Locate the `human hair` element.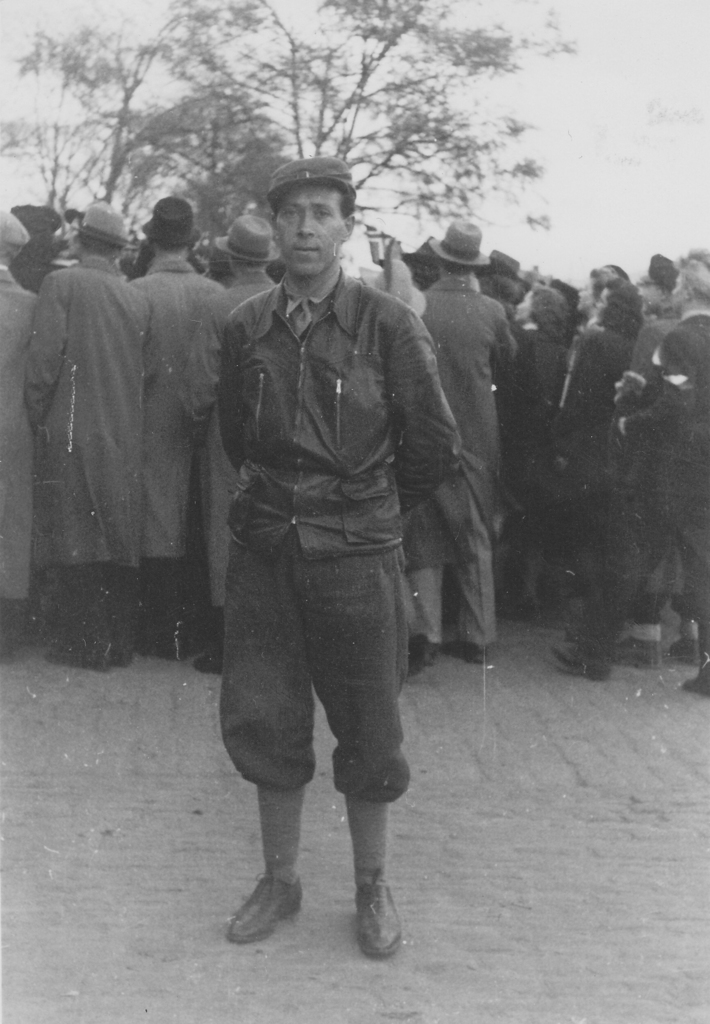
Element bbox: region(675, 255, 709, 306).
